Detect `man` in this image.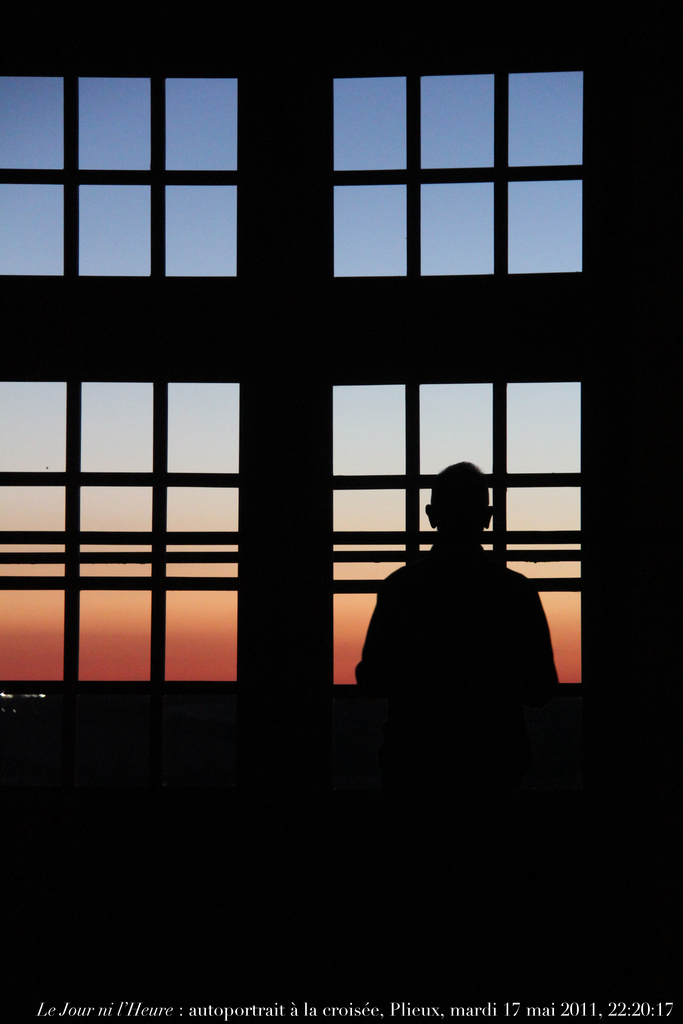
Detection: box=[349, 454, 562, 743].
